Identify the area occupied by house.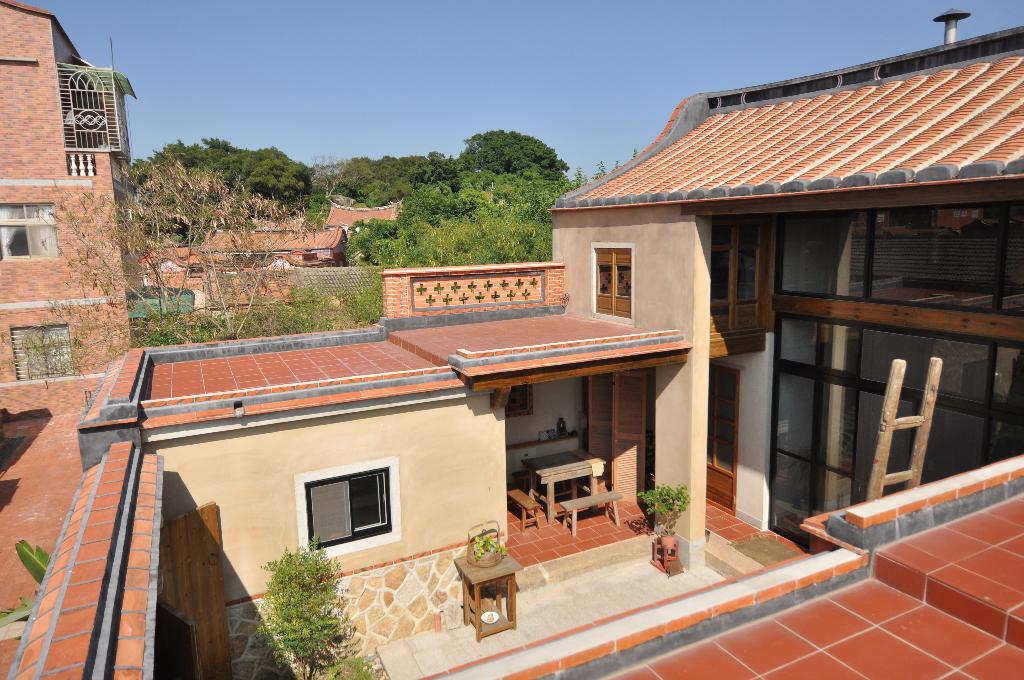
Area: 3/2/1023/679.
